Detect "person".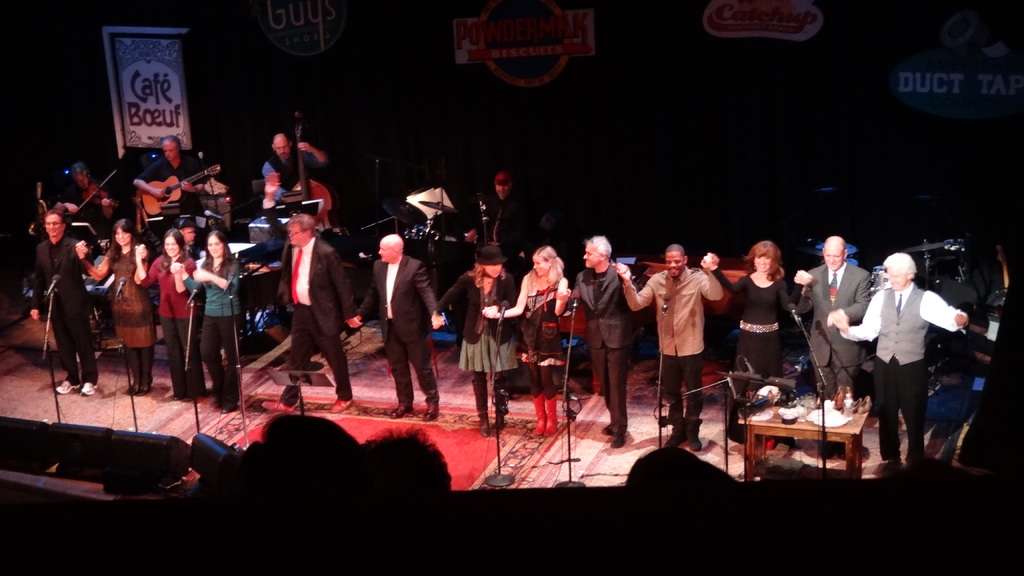
Detected at box(268, 134, 328, 221).
